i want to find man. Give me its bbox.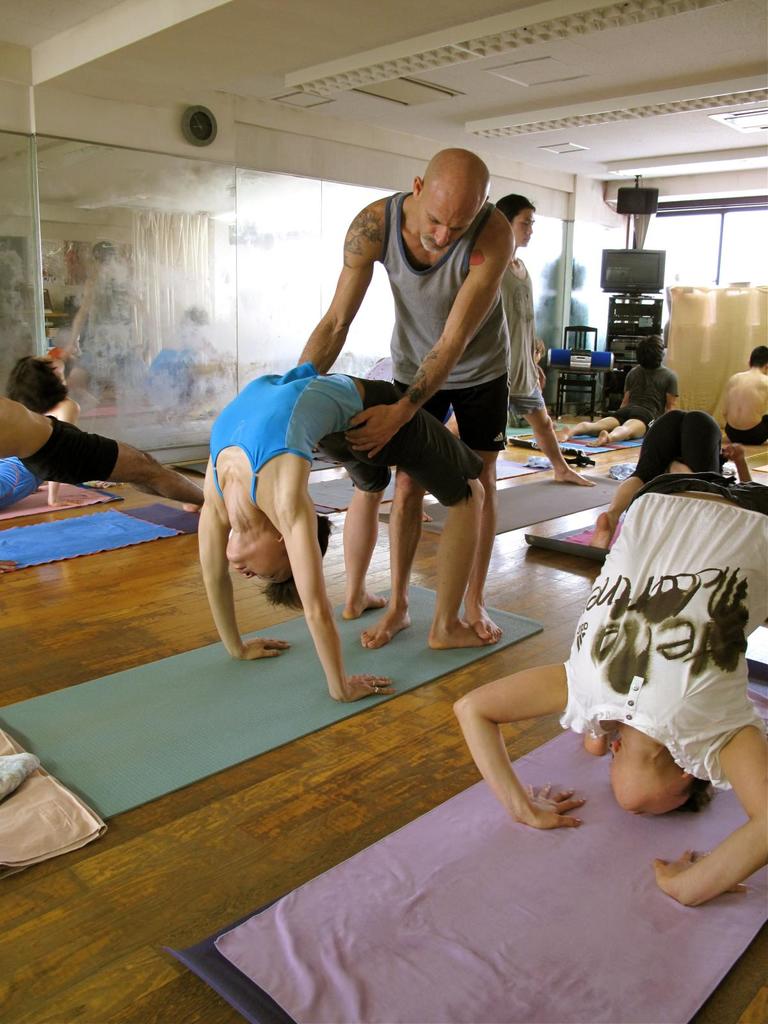
447 462 767 908.
